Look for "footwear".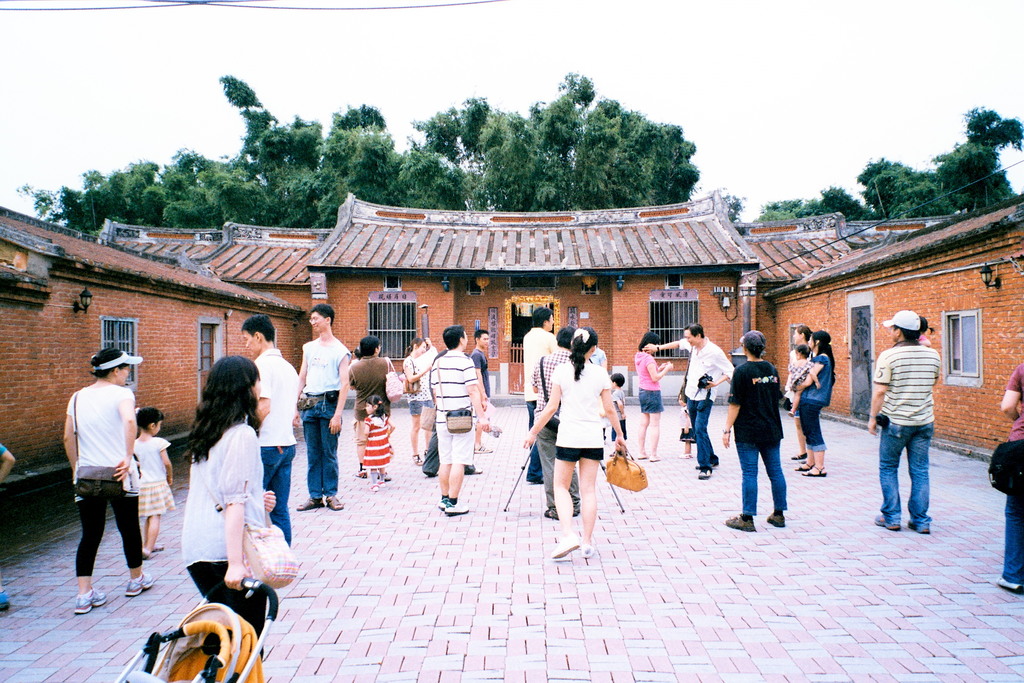
Found: [x1=582, y1=541, x2=593, y2=561].
